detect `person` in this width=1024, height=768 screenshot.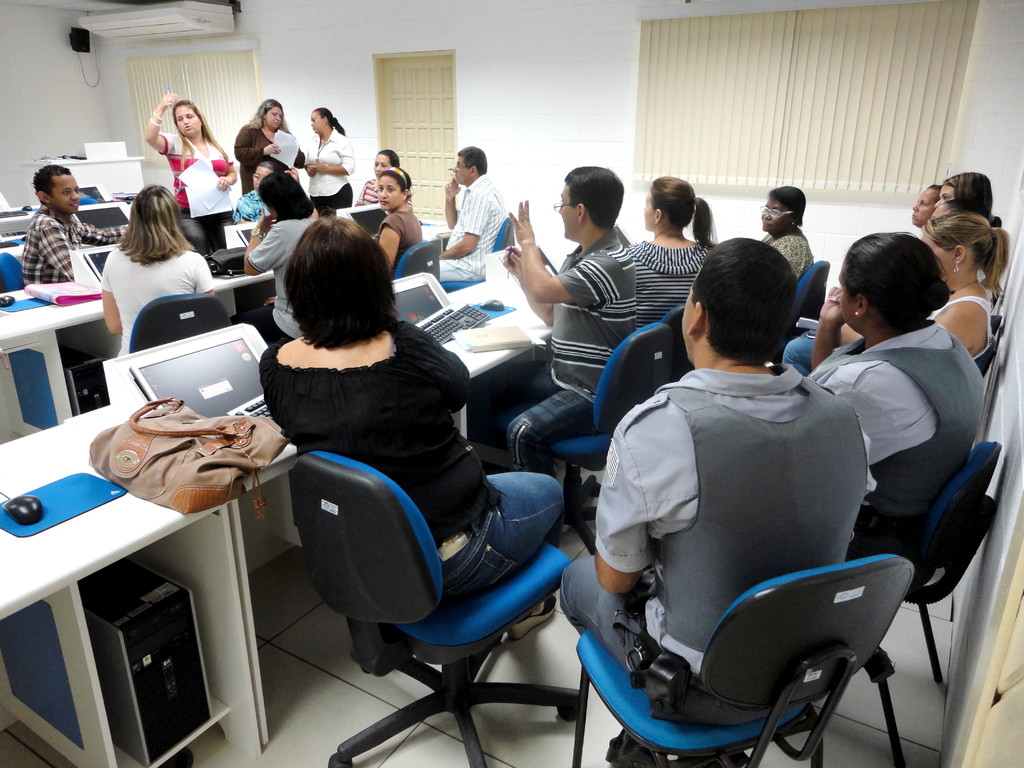
Detection: 748,192,811,296.
